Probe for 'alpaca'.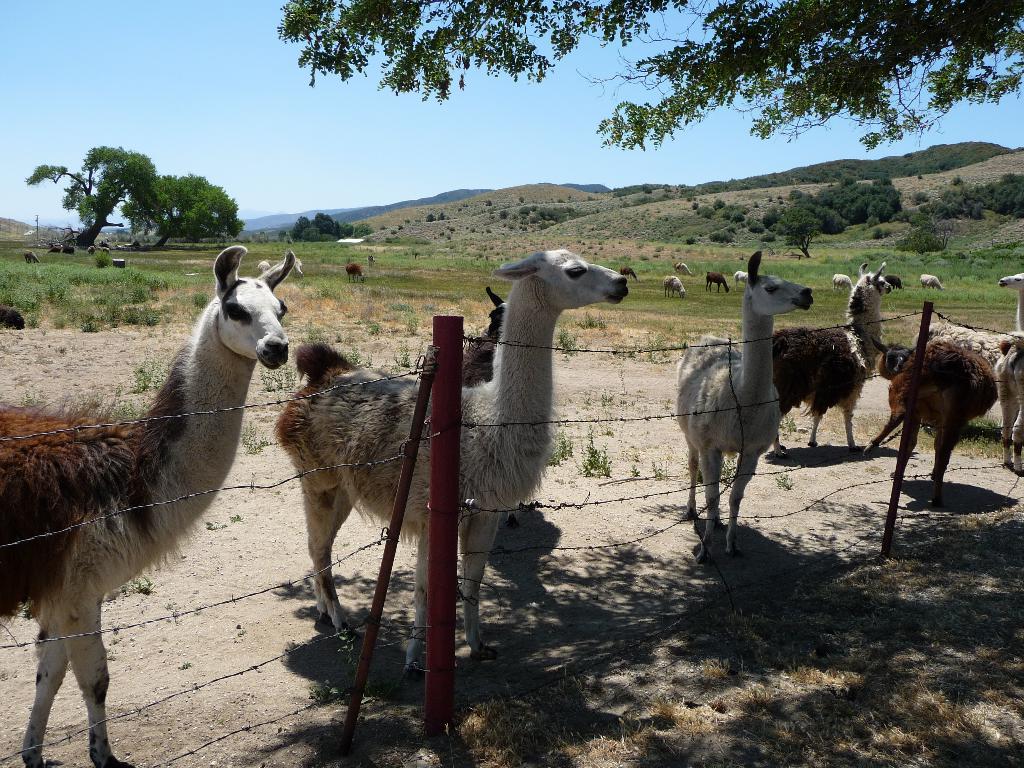
Probe result: {"left": 346, "top": 262, "right": 364, "bottom": 279}.
